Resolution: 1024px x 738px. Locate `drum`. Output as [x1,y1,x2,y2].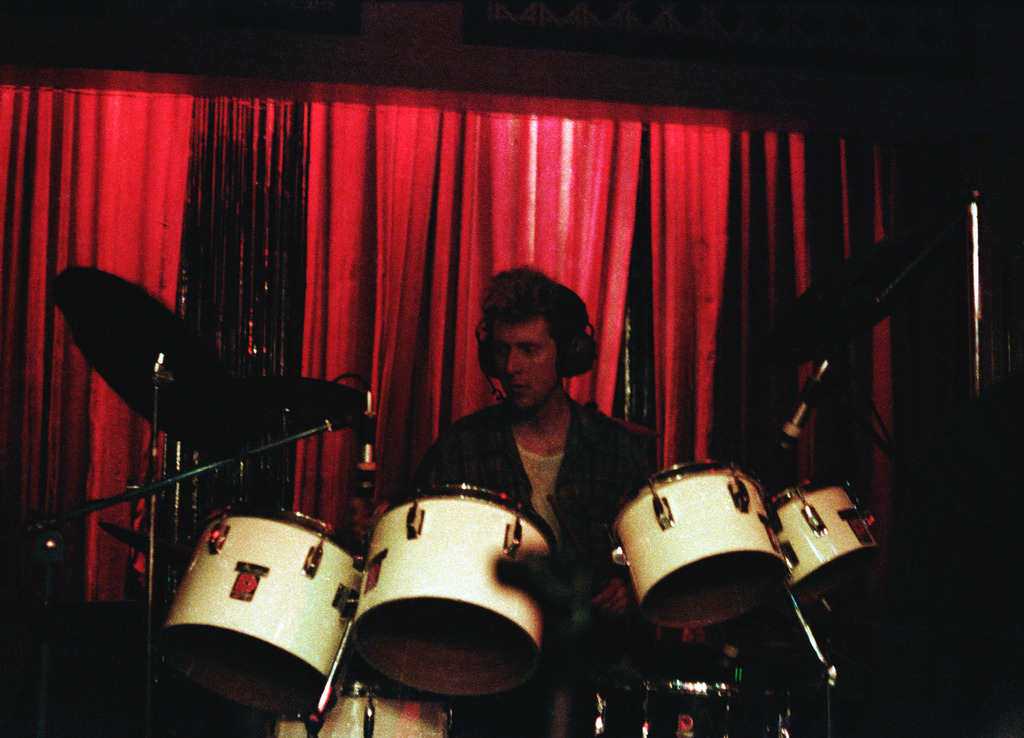
[155,502,367,716].
